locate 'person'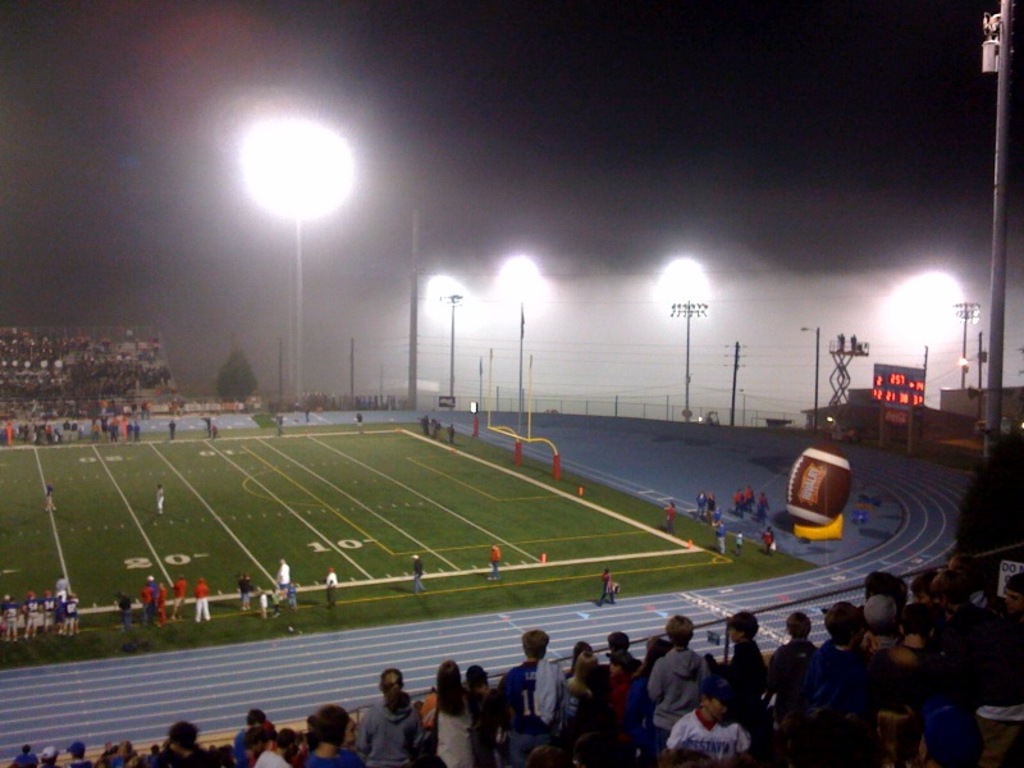
764 526 773 550
